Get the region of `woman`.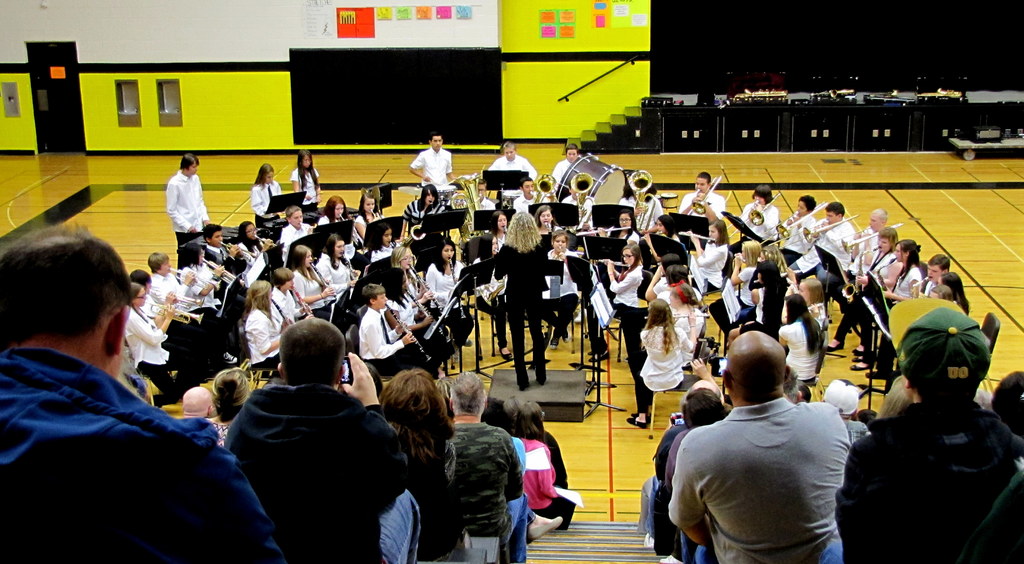
locate(314, 194, 370, 268).
